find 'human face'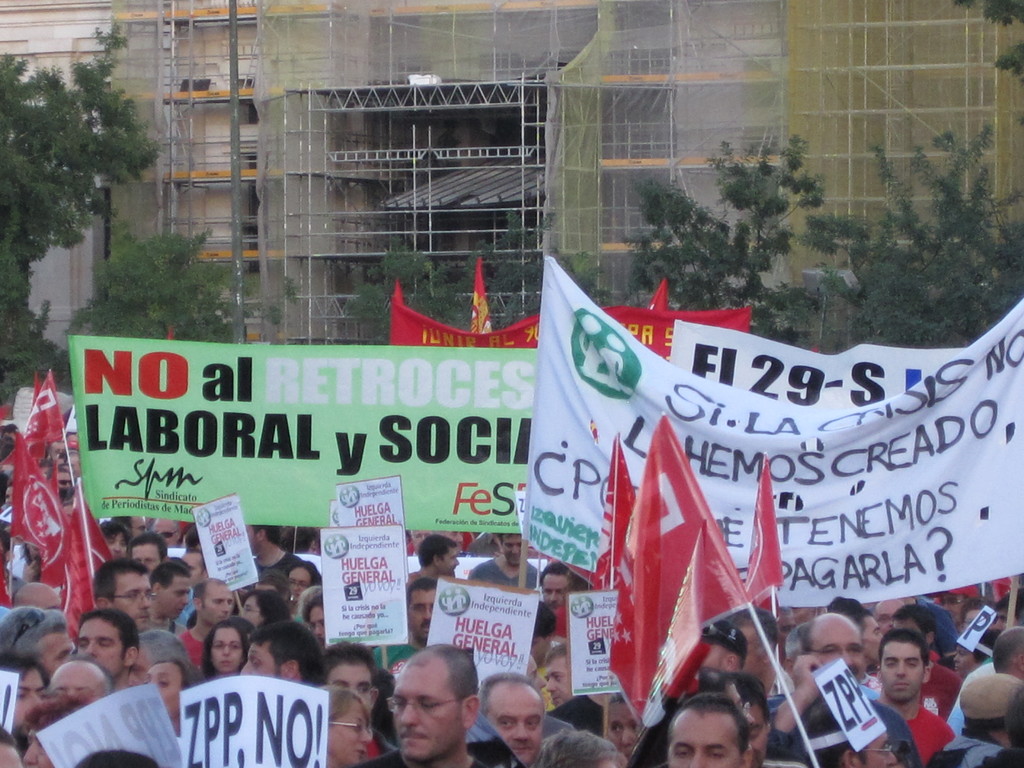
(873,603,903,634)
